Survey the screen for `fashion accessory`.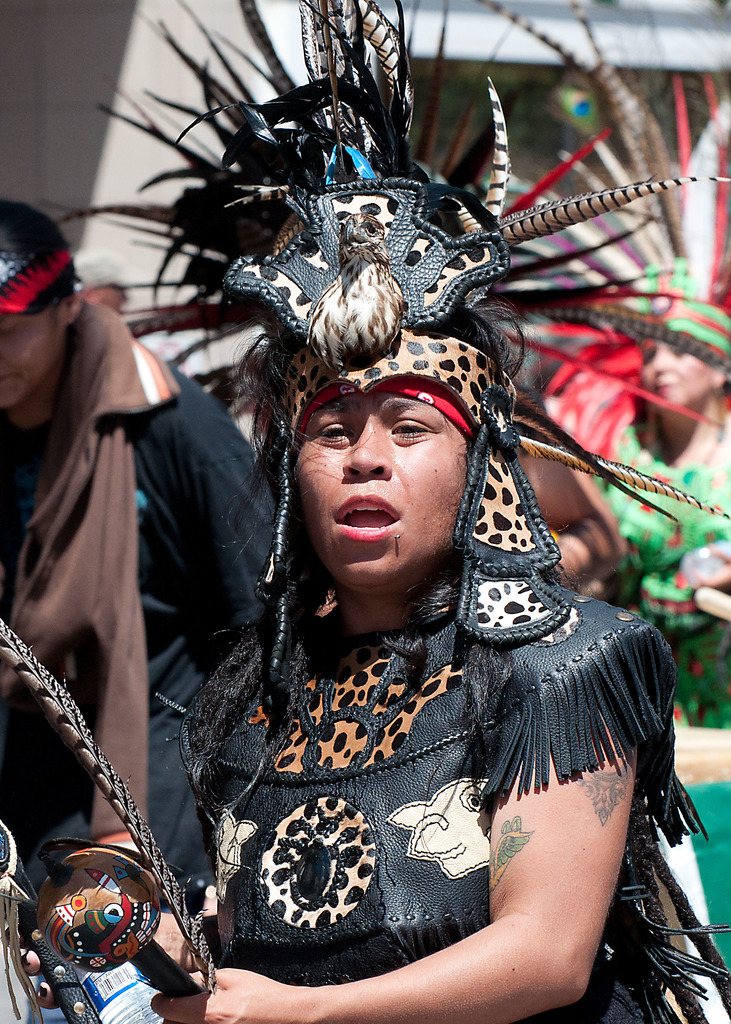
Survey found: {"x1": 497, "y1": 1, "x2": 730, "y2": 358}.
